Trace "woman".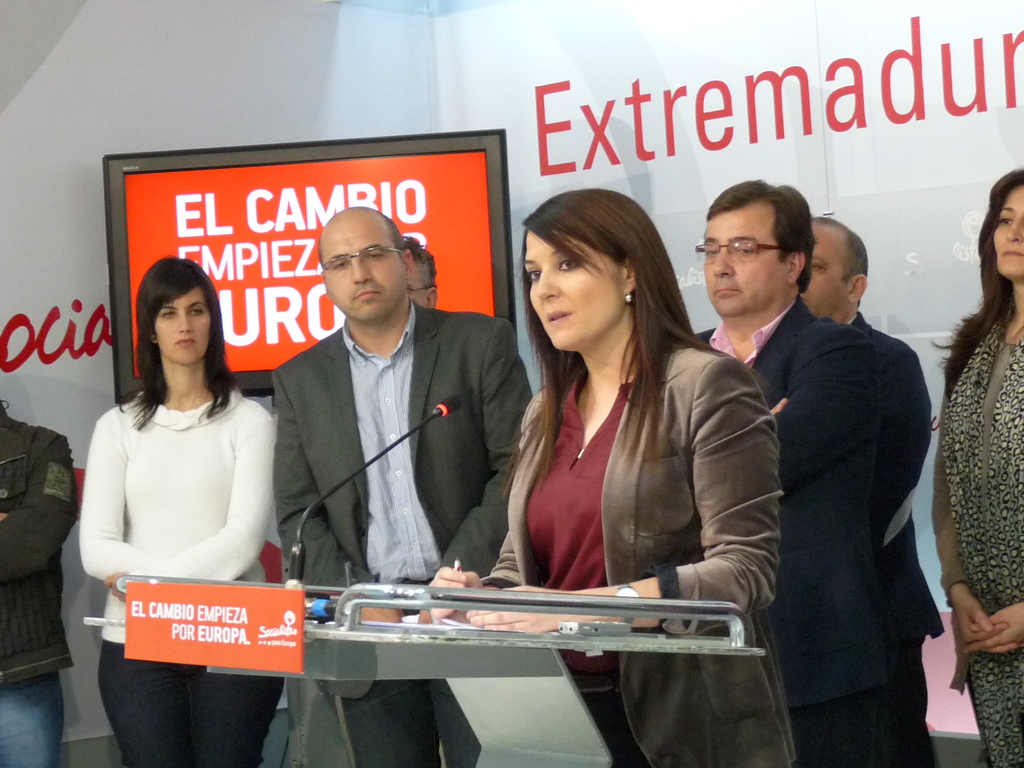
Traced to region(79, 252, 277, 767).
